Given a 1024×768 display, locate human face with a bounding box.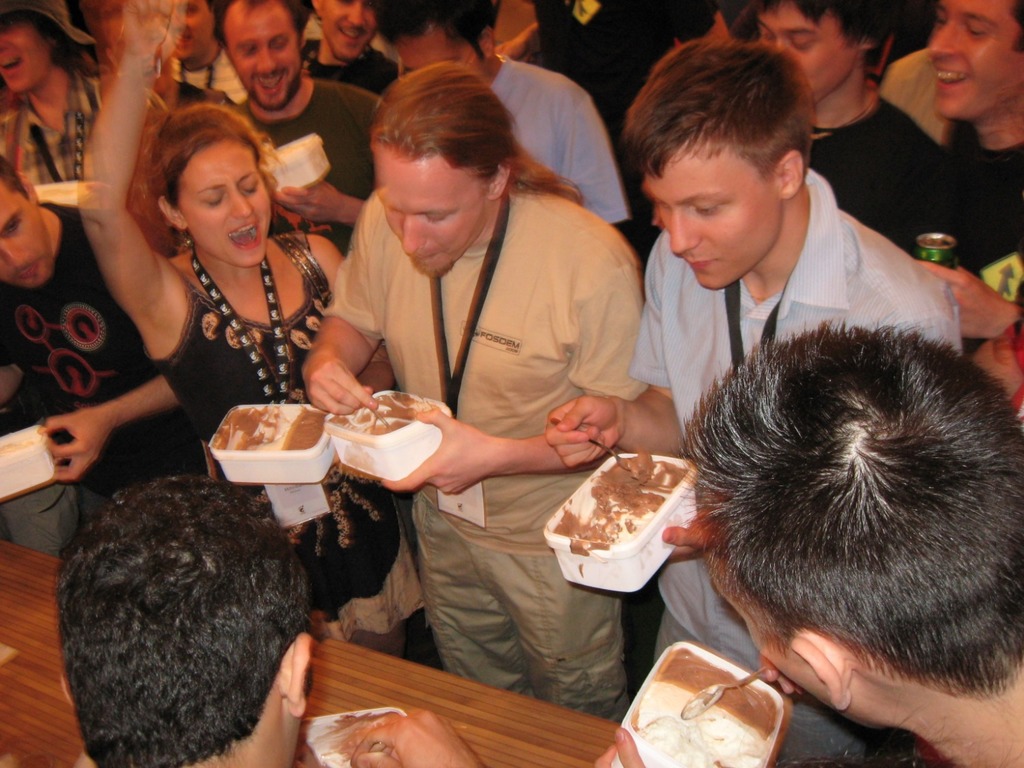
Located: {"x1": 321, "y1": 0, "x2": 375, "y2": 65}.
